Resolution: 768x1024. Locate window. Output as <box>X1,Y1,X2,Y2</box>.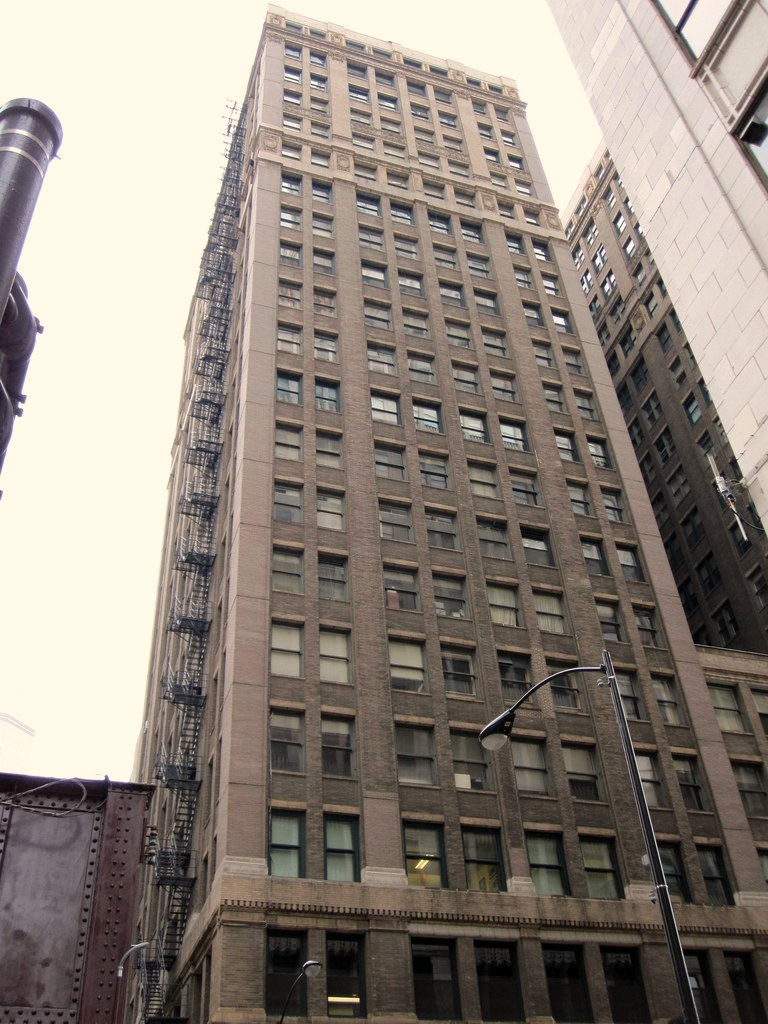
<box>548,655,578,706</box>.
